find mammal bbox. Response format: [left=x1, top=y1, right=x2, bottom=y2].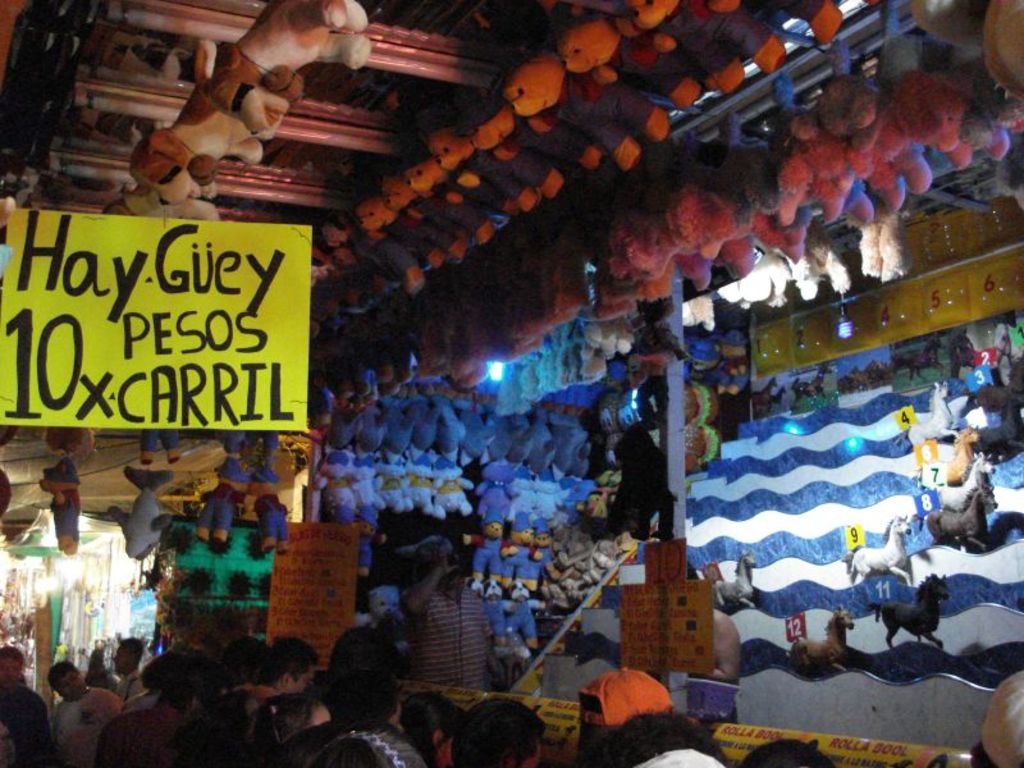
[left=589, top=709, right=723, bottom=767].
